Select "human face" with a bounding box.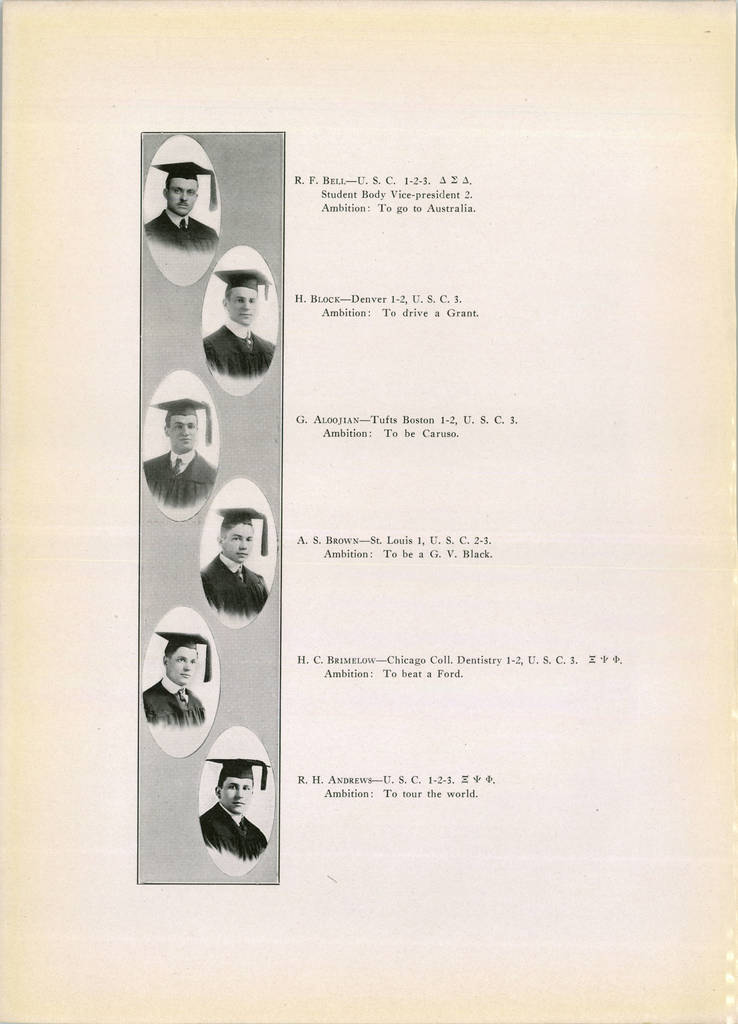
pyautogui.locateOnScreen(229, 291, 256, 323).
